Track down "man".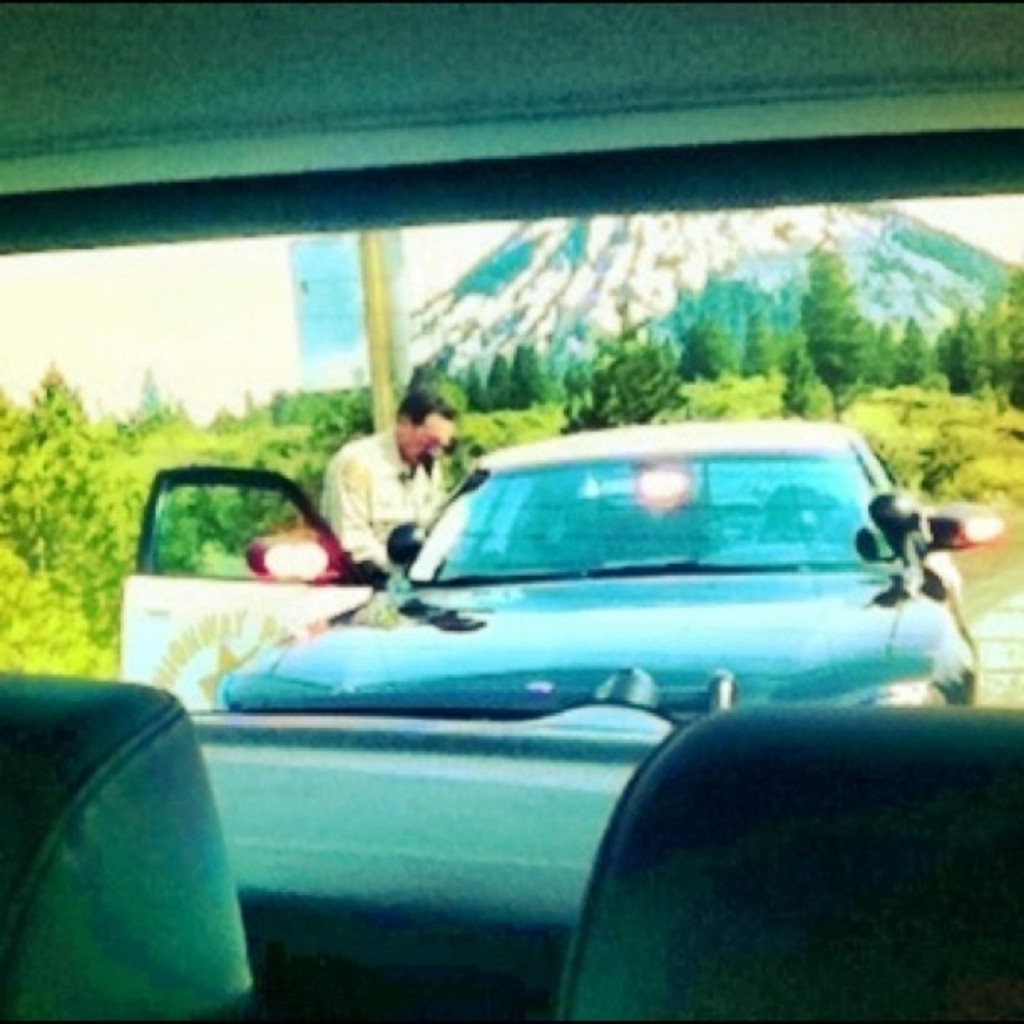
Tracked to box=[321, 400, 468, 566].
